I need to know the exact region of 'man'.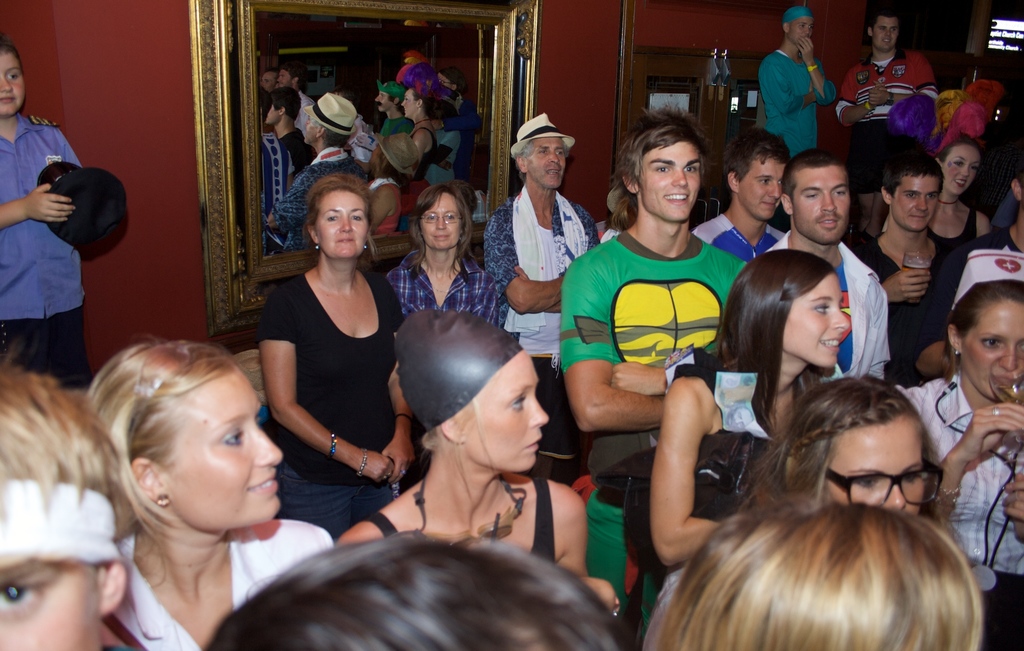
Region: 832/9/937/161.
